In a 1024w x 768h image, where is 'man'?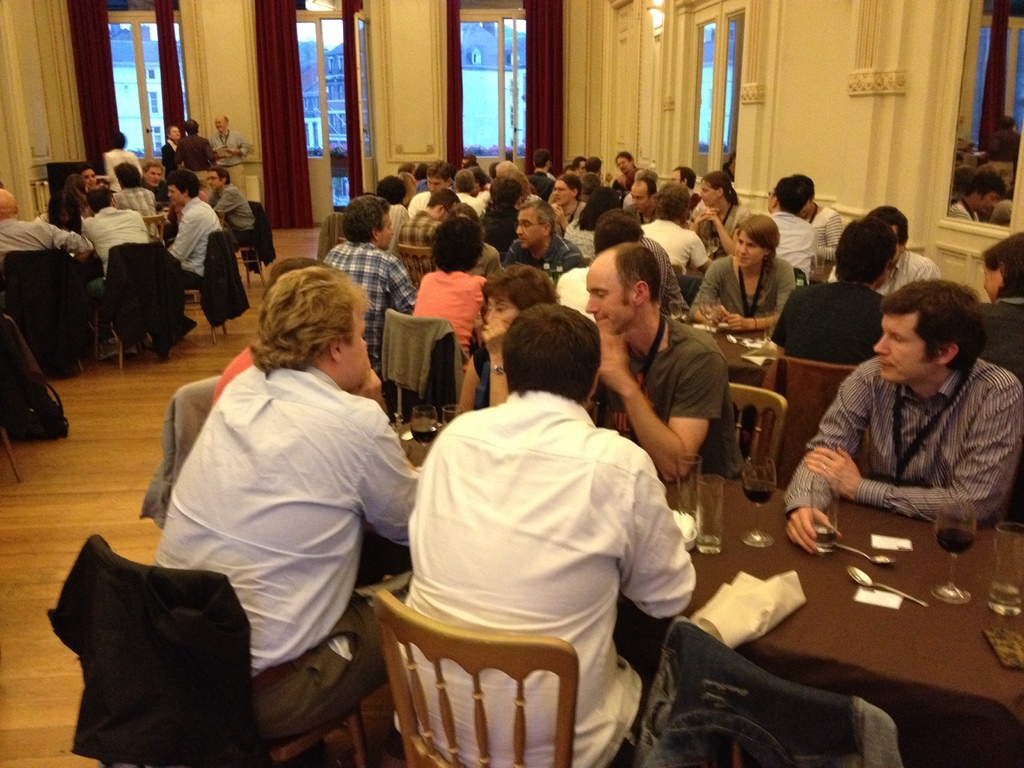
select_region(504, 195, 592, 301).
